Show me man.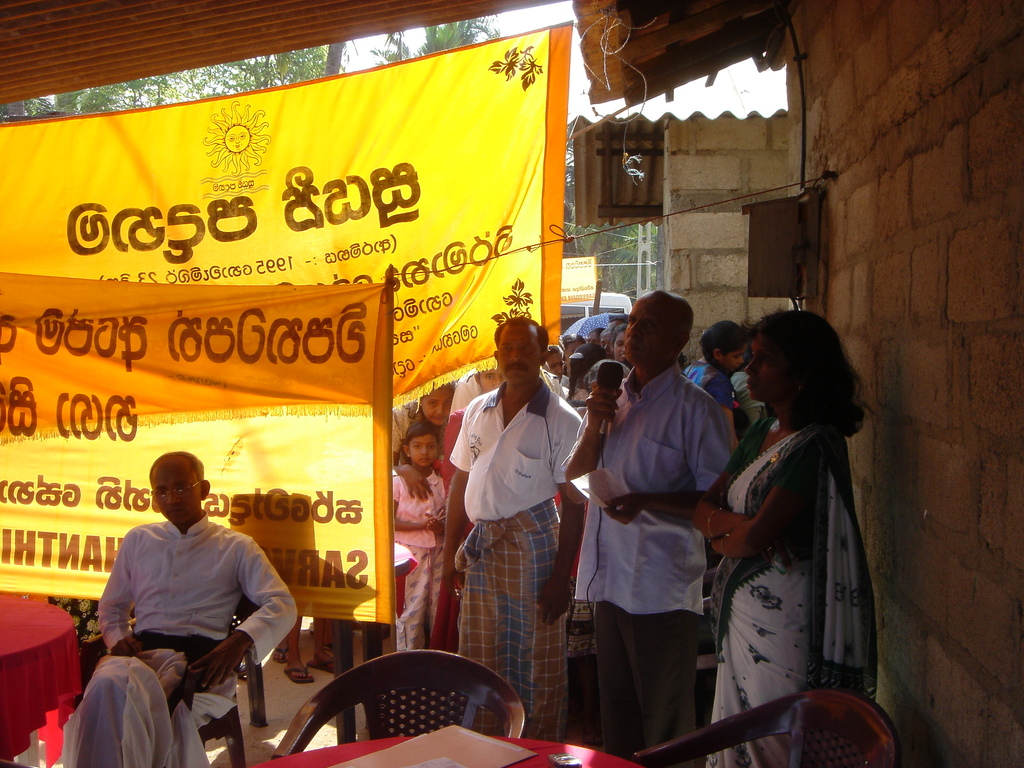
man is here: <box>81,456,291,747</box>.
